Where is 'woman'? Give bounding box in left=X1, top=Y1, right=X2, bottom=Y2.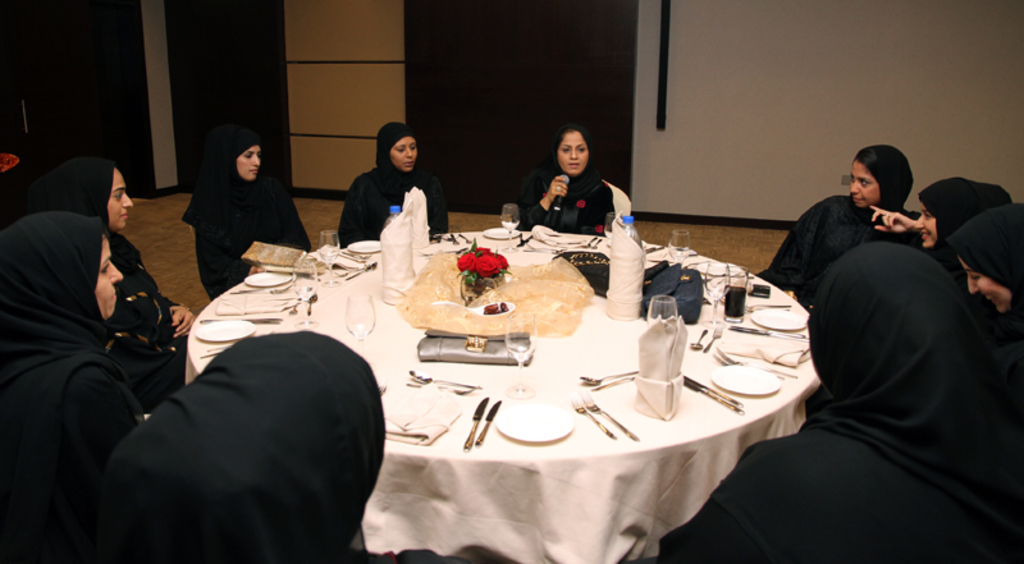
left=338, top=120, right=452, bottom=243.
